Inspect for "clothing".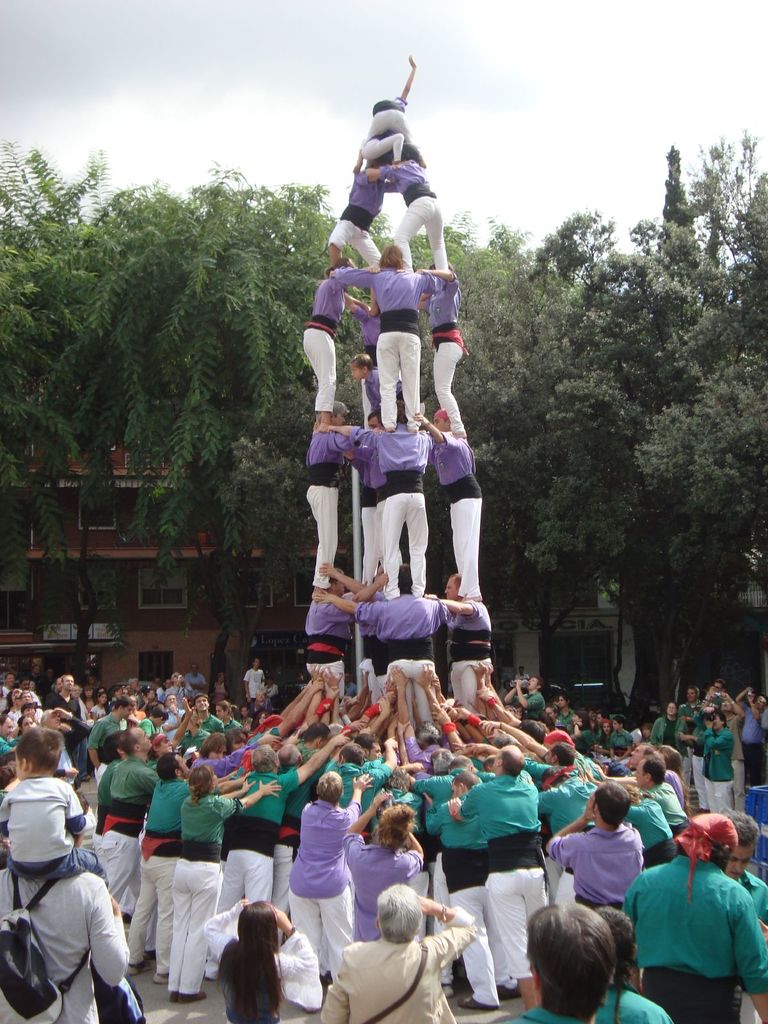
Inspection: region(740, 704, 762, 803).
